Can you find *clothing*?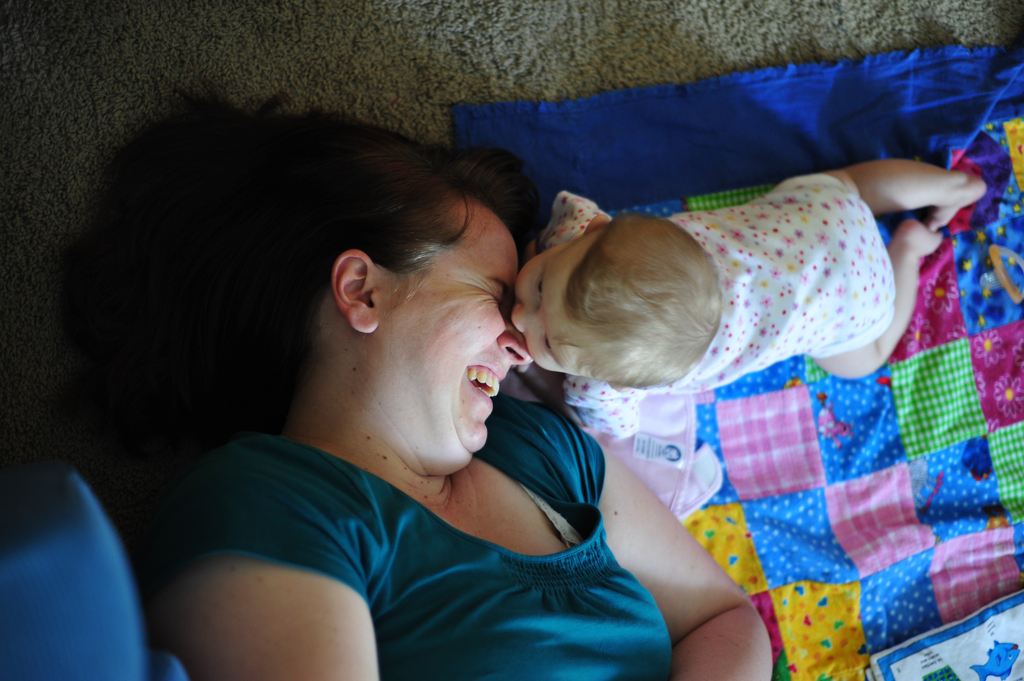
Yes, bounding box: (539, 152, 923, 423).
